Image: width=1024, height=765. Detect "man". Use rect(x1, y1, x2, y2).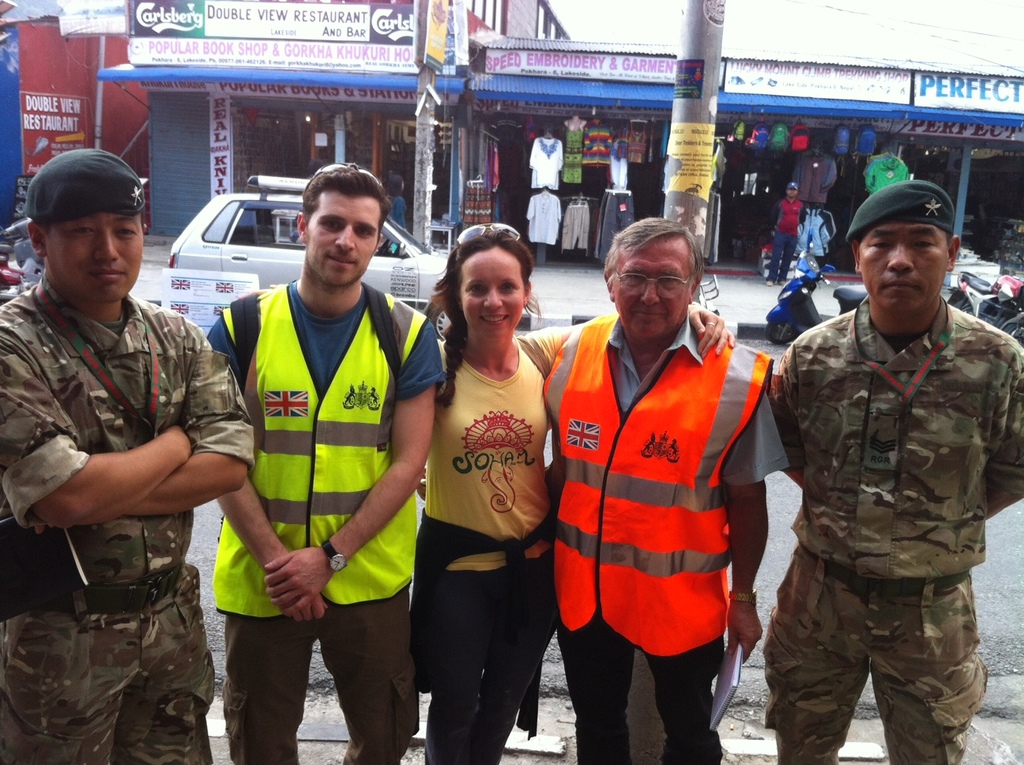
rect(767, 176, 805, 282).
